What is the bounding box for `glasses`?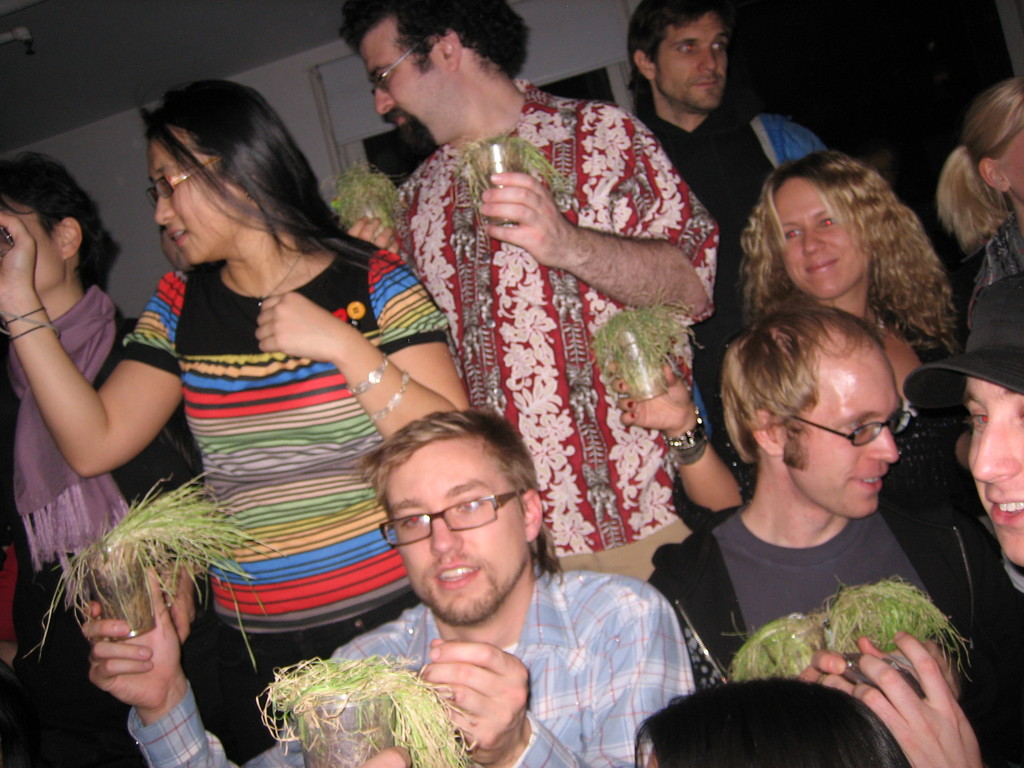
<box>367,35,429,98</box>.
